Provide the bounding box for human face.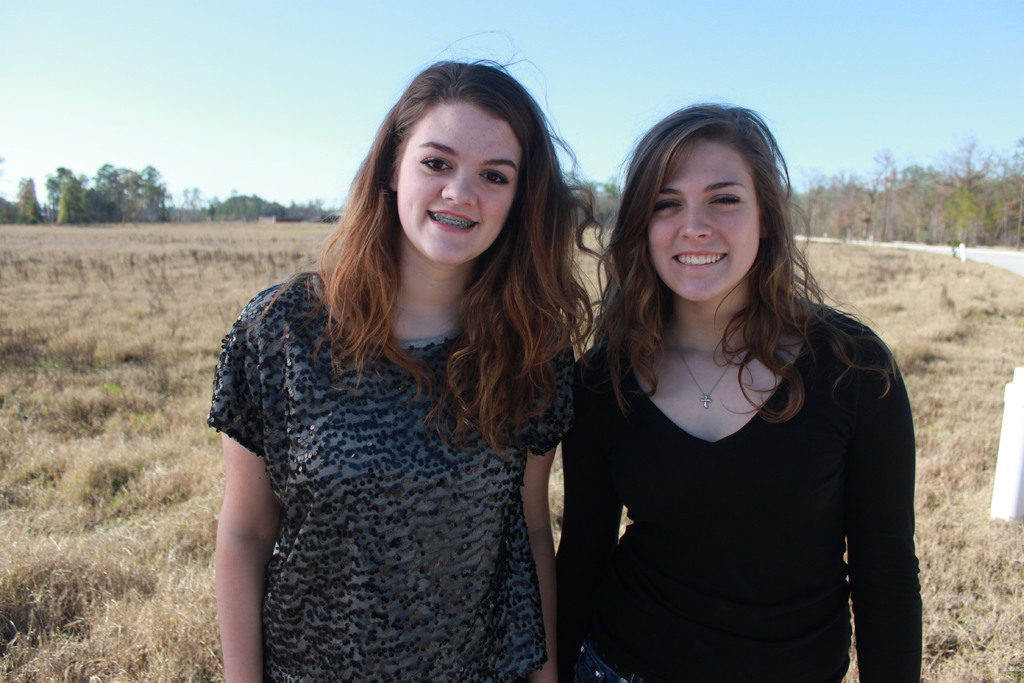
641/138/759/303.
